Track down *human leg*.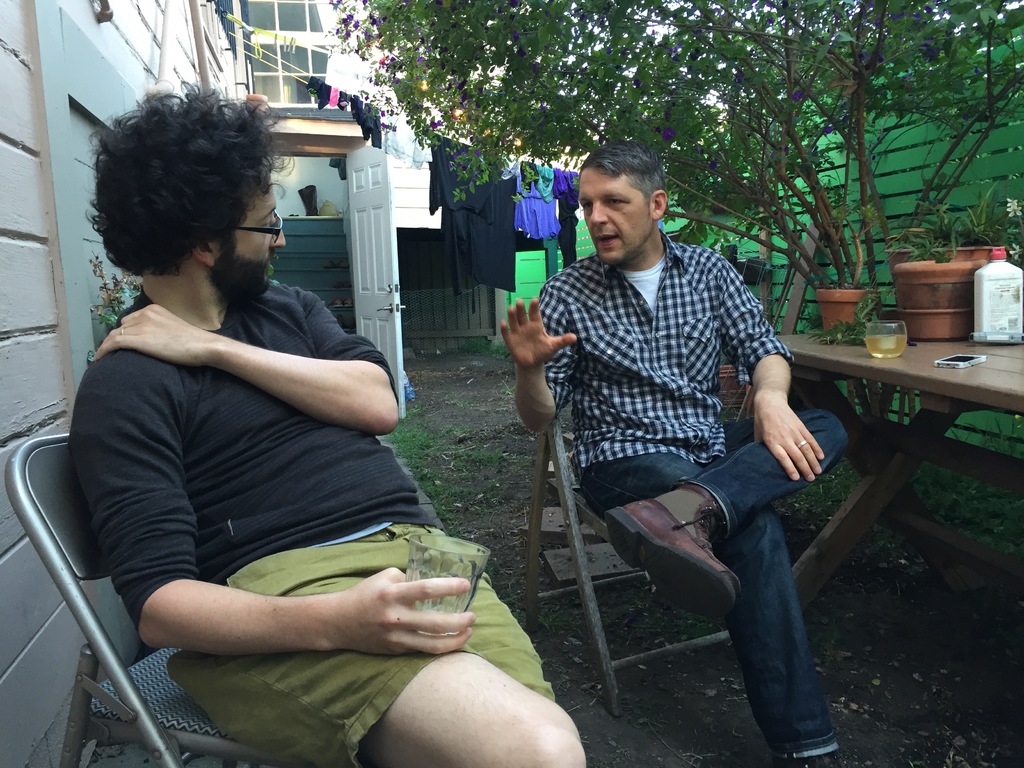
Tracked to 165:575:583:767.
